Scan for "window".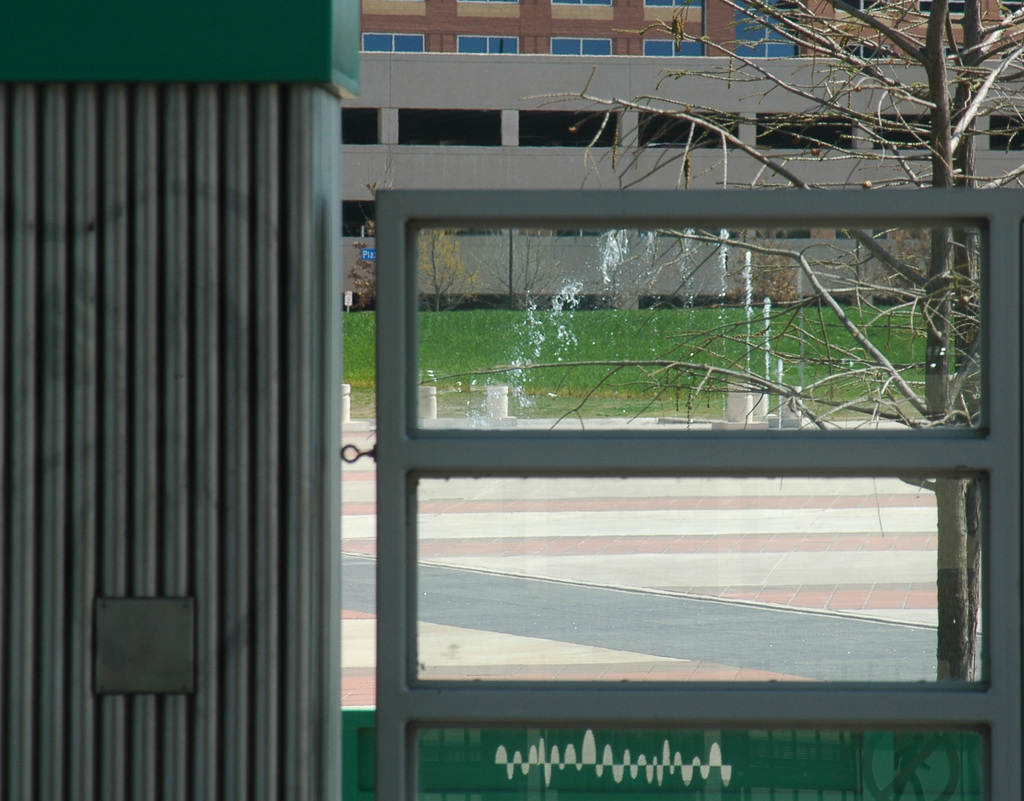
Scan result: box=[727, 0, 797, 58].
